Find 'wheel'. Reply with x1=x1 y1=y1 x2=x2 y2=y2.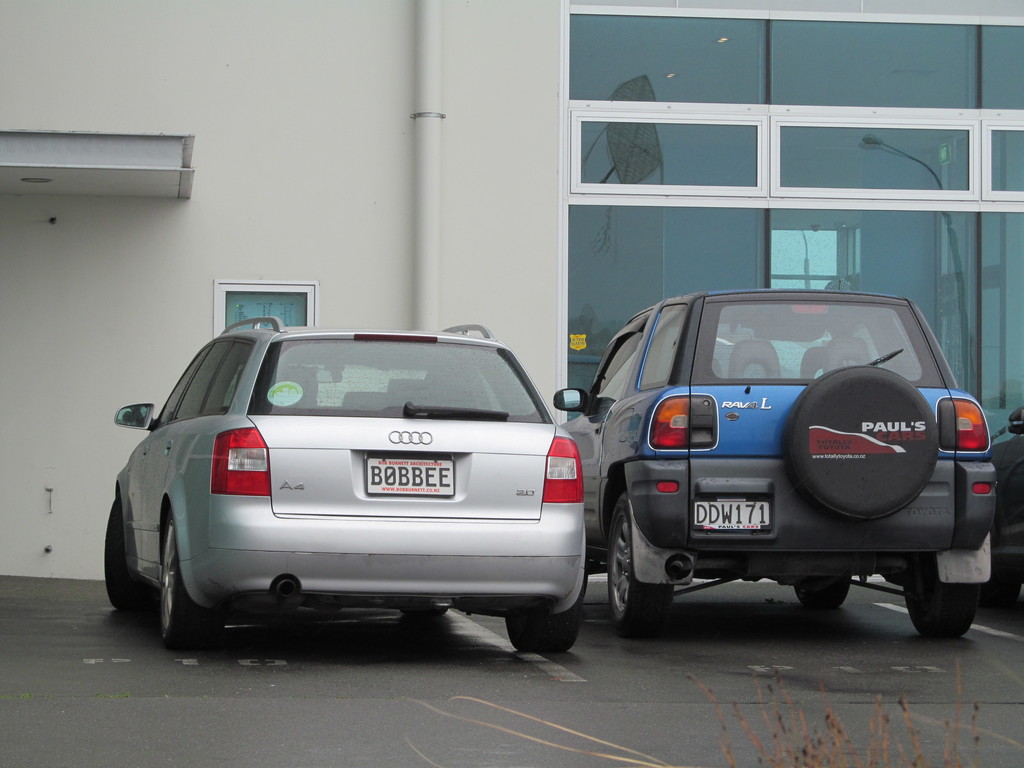
x1=787 y1=367 x2=938 y2=519.
